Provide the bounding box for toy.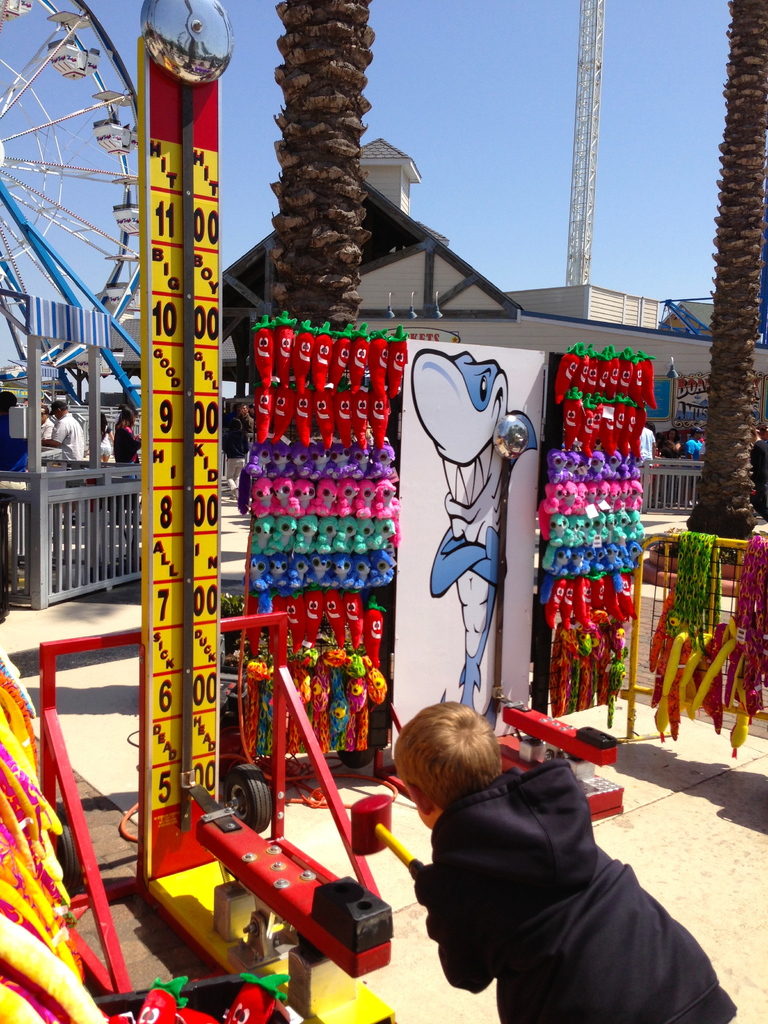
pyautogui.locateOnScreen(291, 321, 316, 392).
